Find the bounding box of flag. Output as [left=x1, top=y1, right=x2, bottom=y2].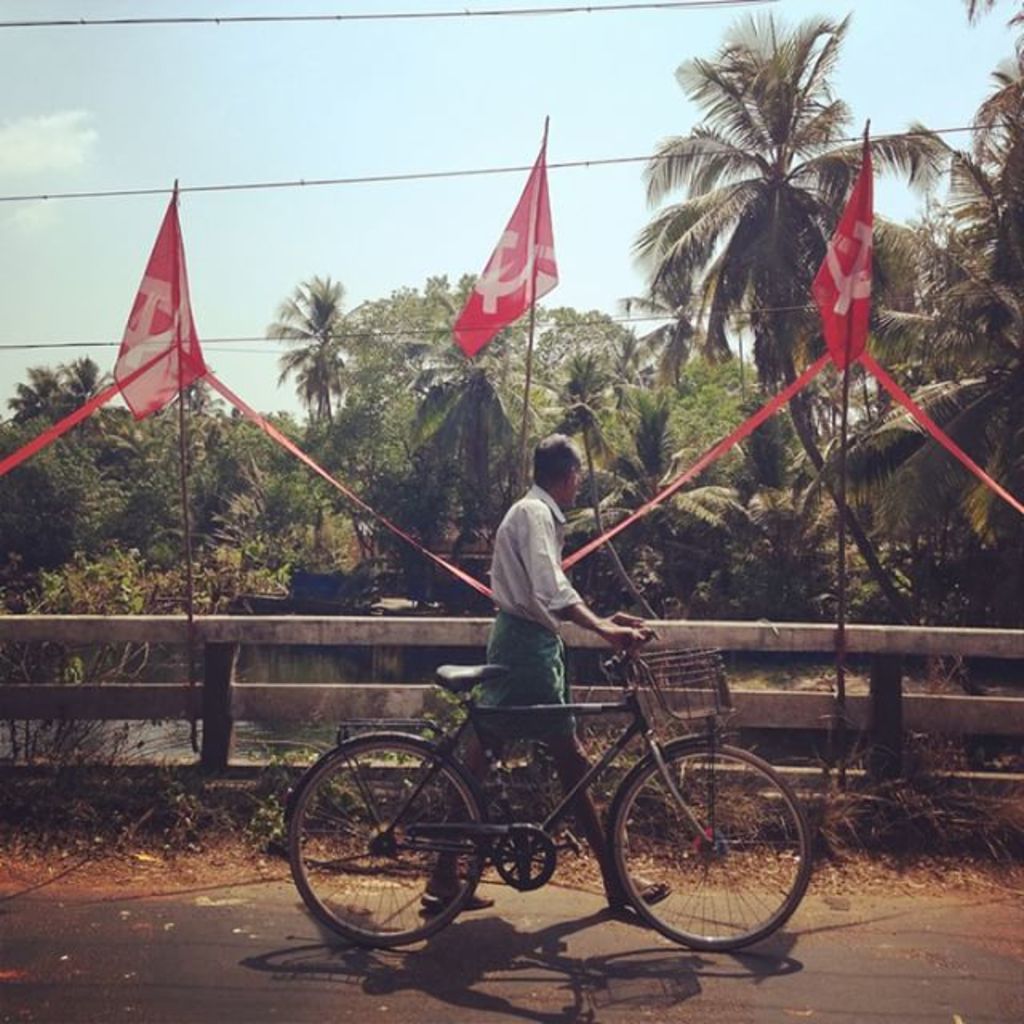
[left=112, top=186, right=205, bottom=438].
